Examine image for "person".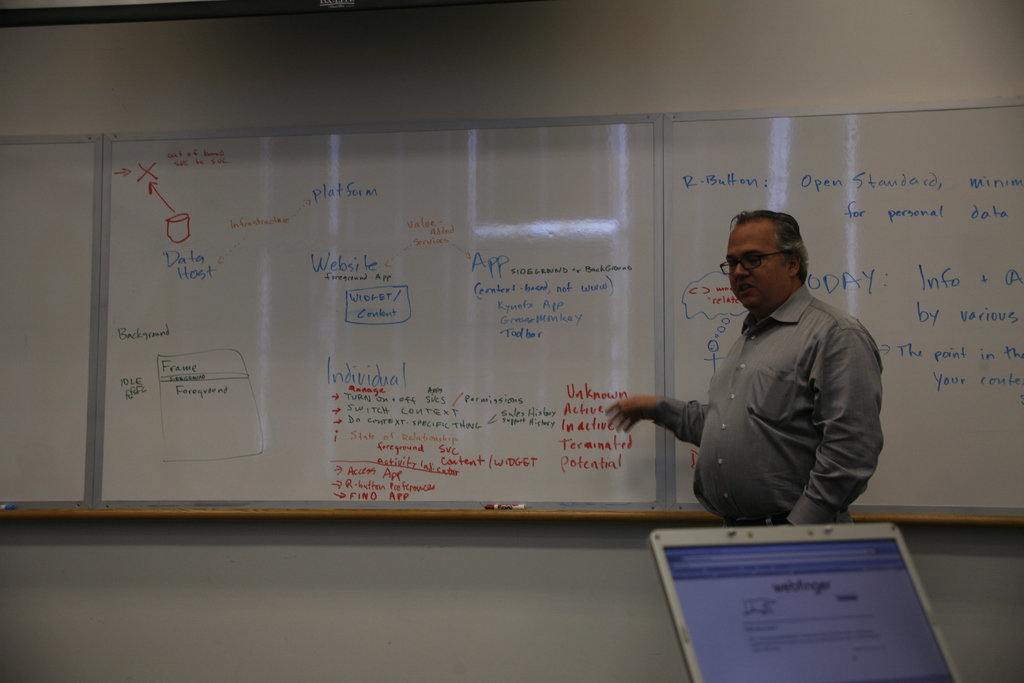
Examination result: <bbox>636, 207, 880, 567</bbox>.
